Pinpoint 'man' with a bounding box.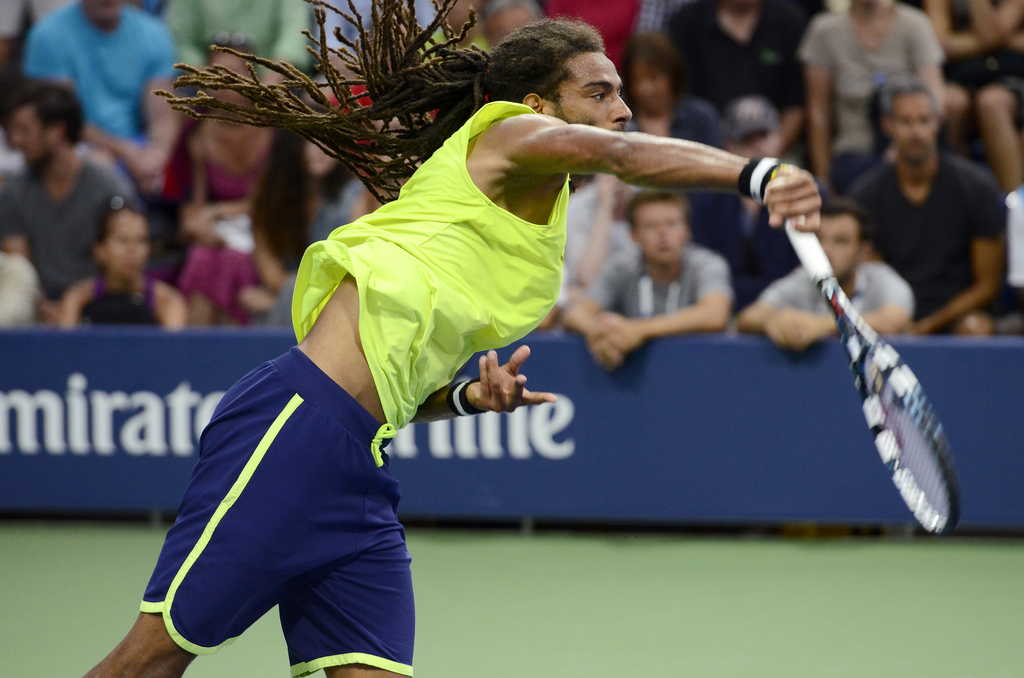
780, 0, 947, 201.
